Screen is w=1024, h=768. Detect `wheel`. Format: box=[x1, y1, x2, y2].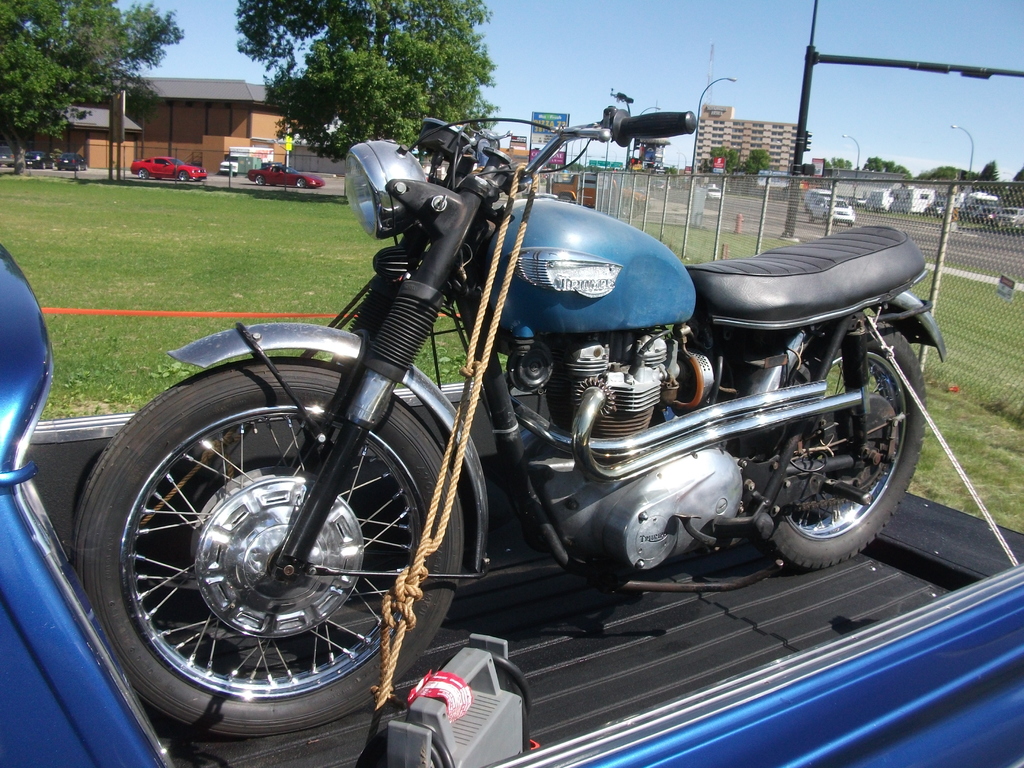
box=[84, 379, 434, 713].
